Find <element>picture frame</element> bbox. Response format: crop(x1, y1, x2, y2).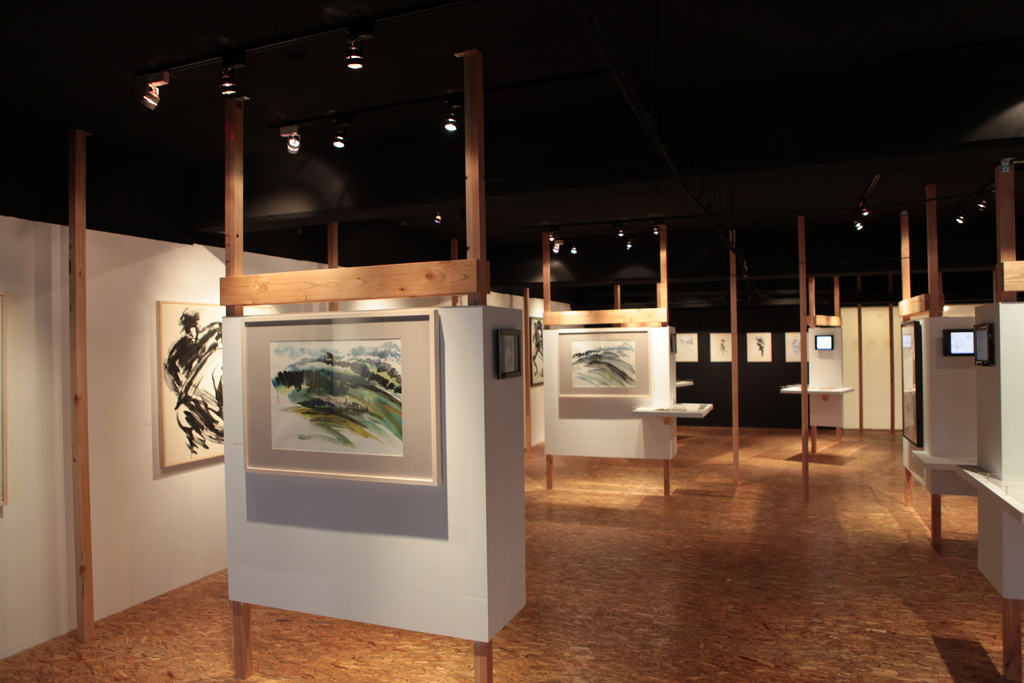
crop(669, 334, 676, 352).
